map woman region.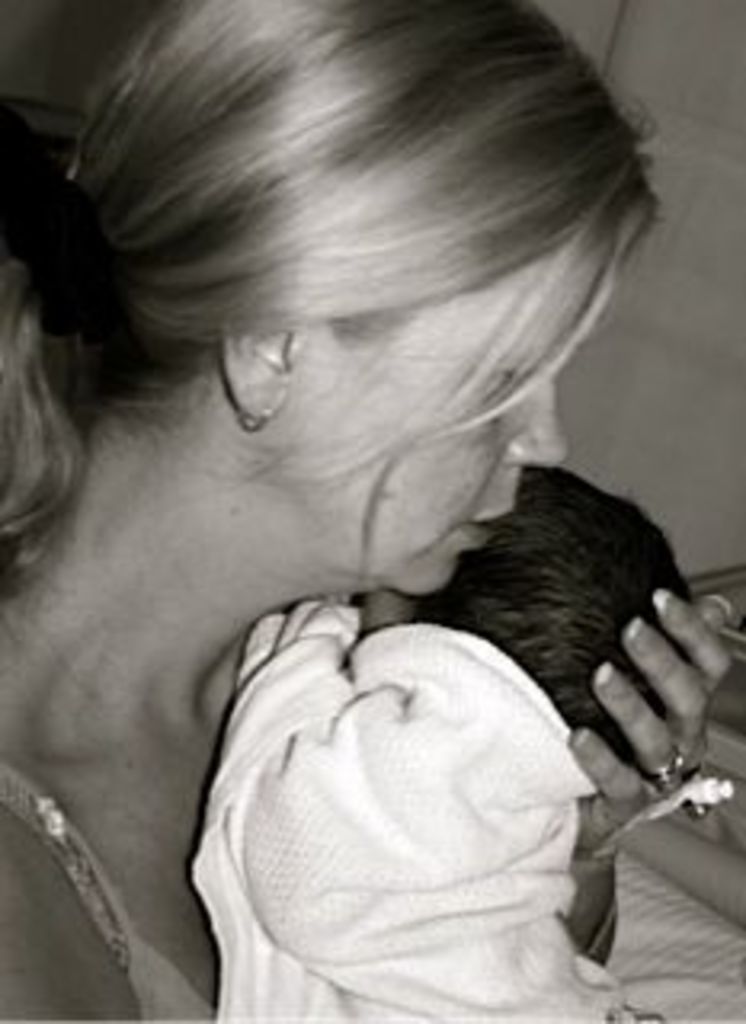
Mapped to [x1=0, y1=0, x2=736, y2=1021].
